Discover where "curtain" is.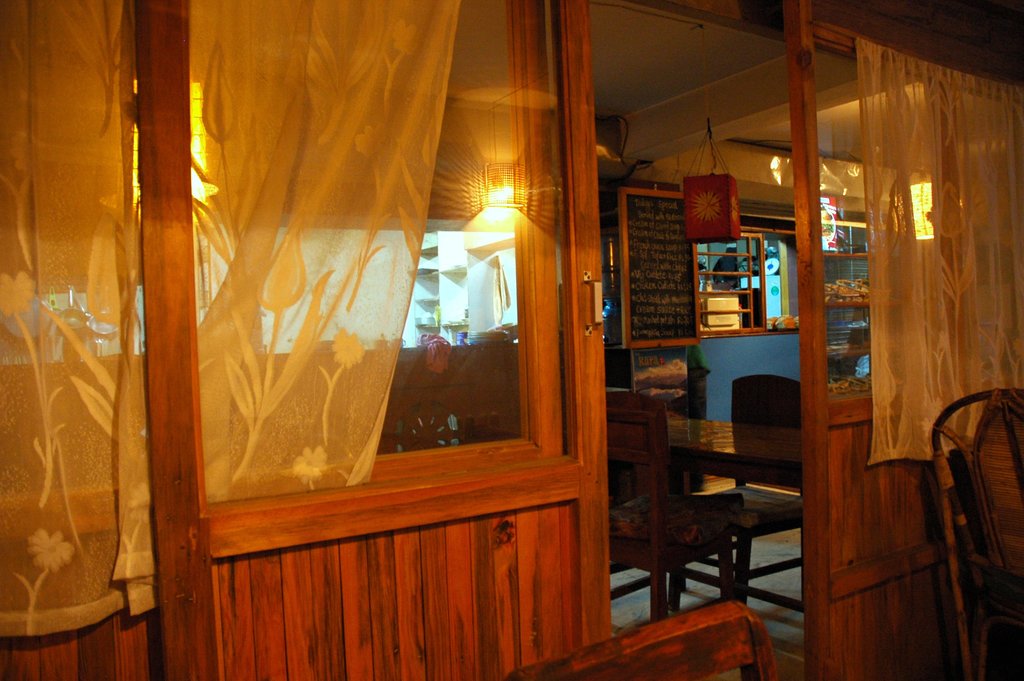
Discovered at [191,0,464,498].
